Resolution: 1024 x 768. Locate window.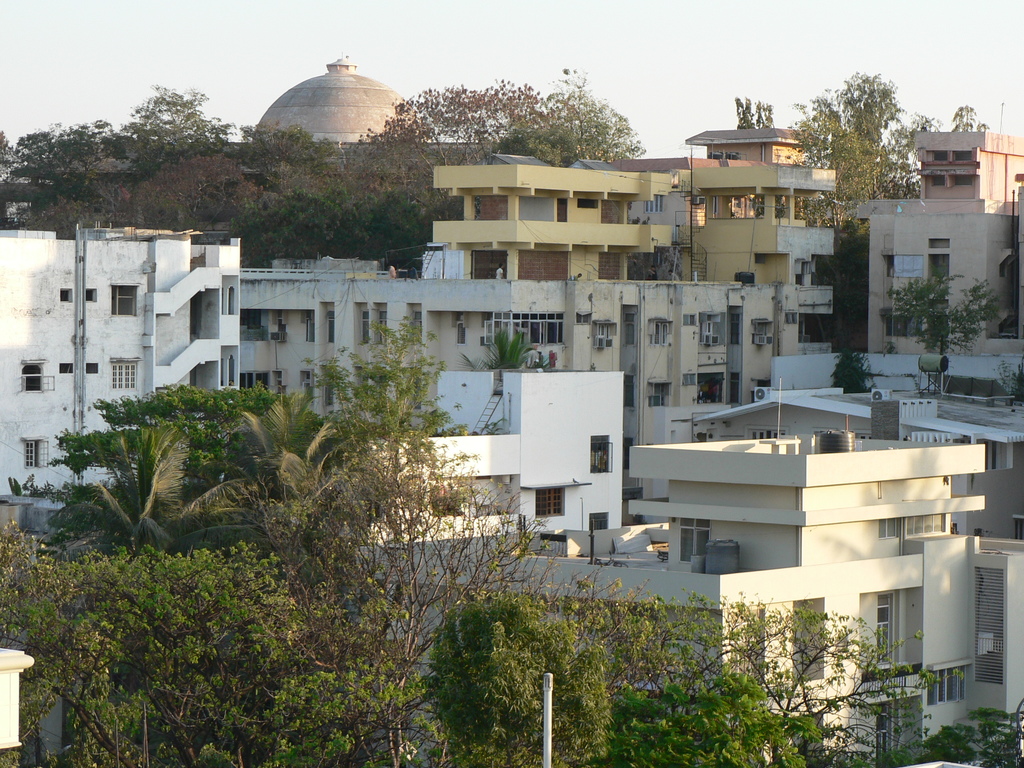
region(276, 373, 283, 397).
